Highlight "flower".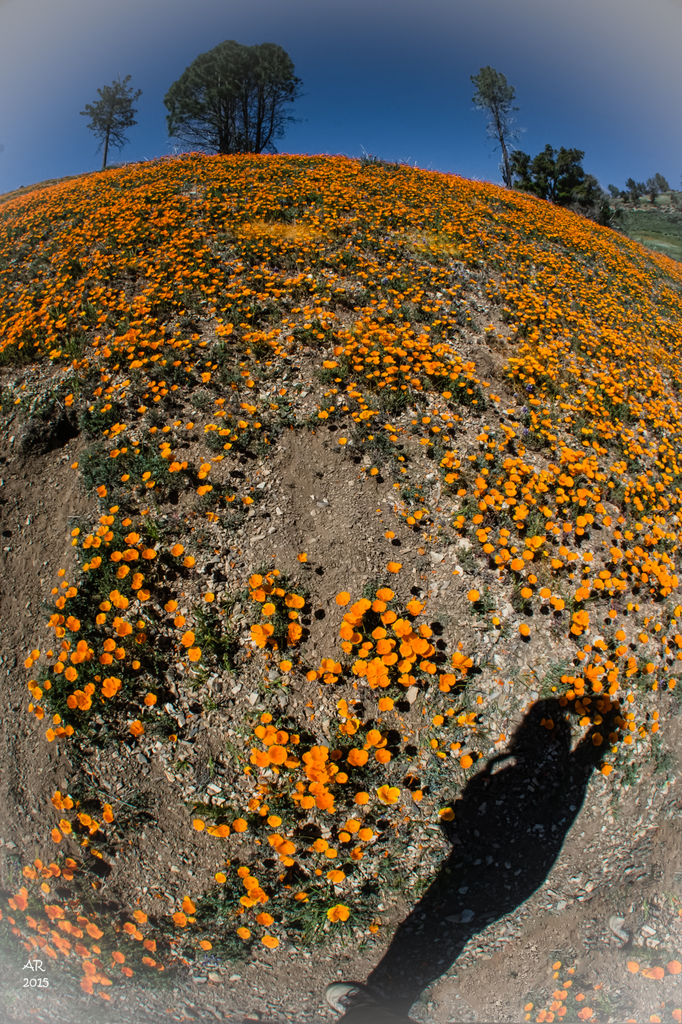
Highlighted region: (645, 1007, 660, 1023).
